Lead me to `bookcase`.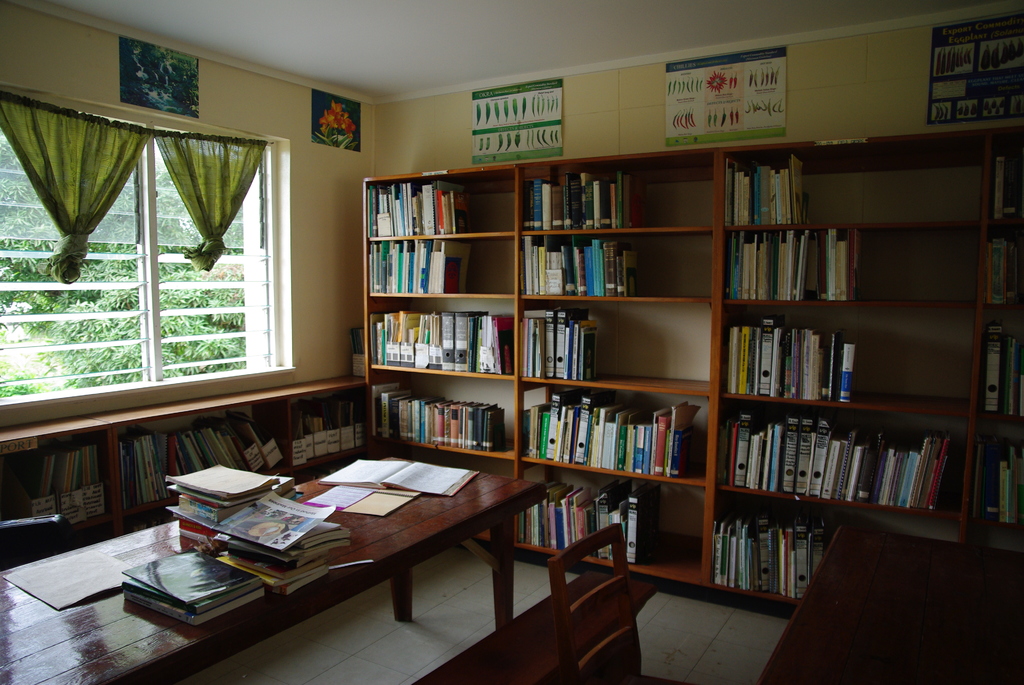
Lead to left=365, top=117, right=1023, bottom=610.
